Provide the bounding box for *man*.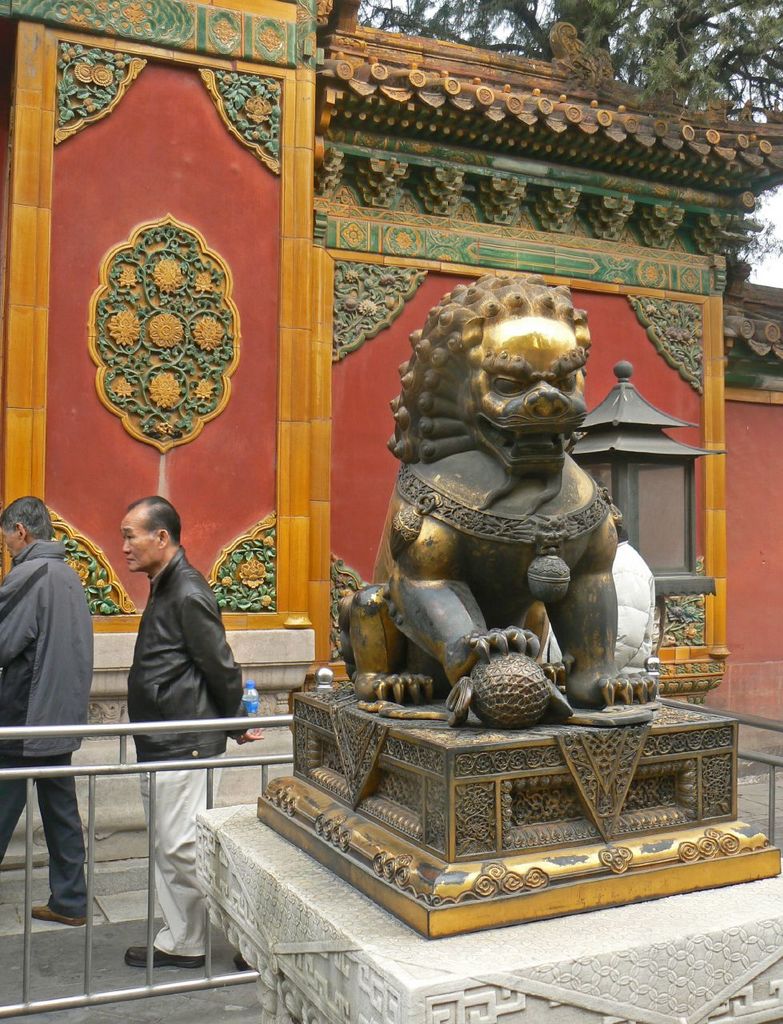
x1=119, y1=491, x2=264, y2=961.
